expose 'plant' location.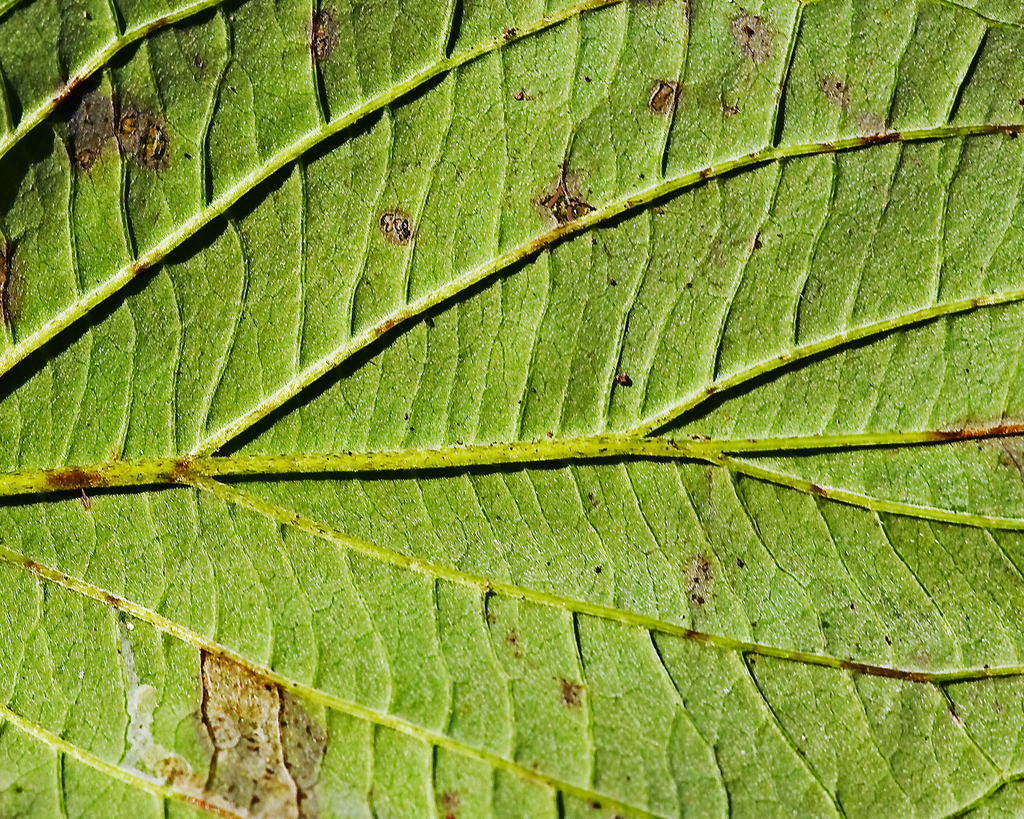
Exposed at left=0, top=0, right=1023, bottom=818.
